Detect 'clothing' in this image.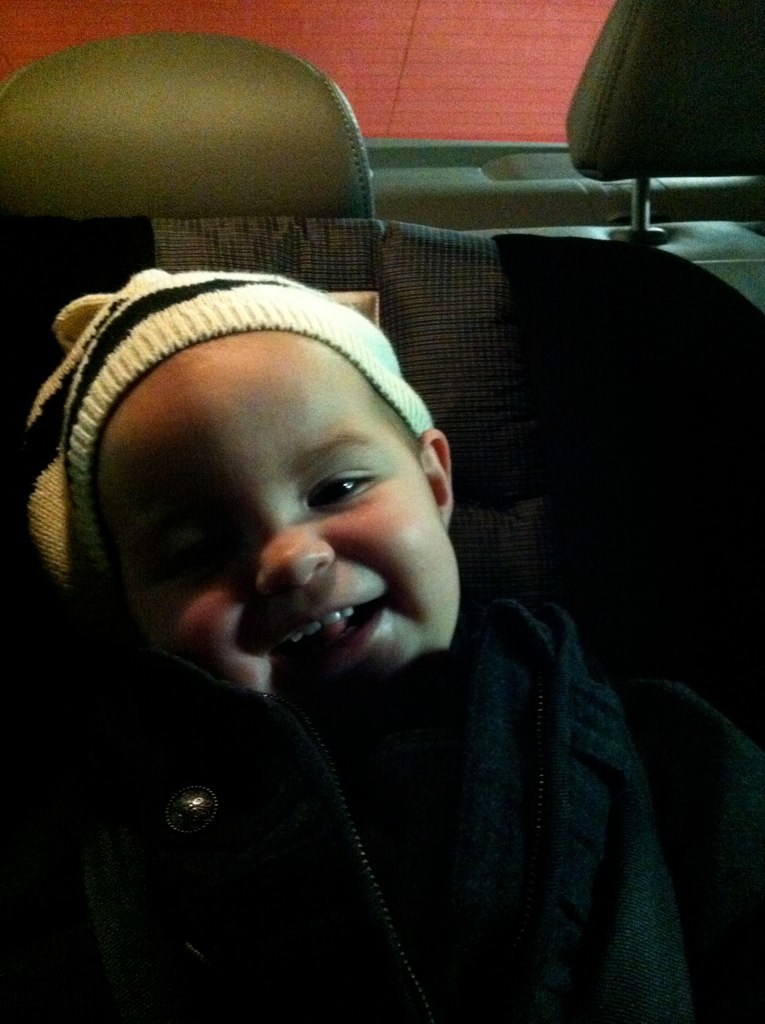
Detection: l=0, t=595, r=764, b=1023.
